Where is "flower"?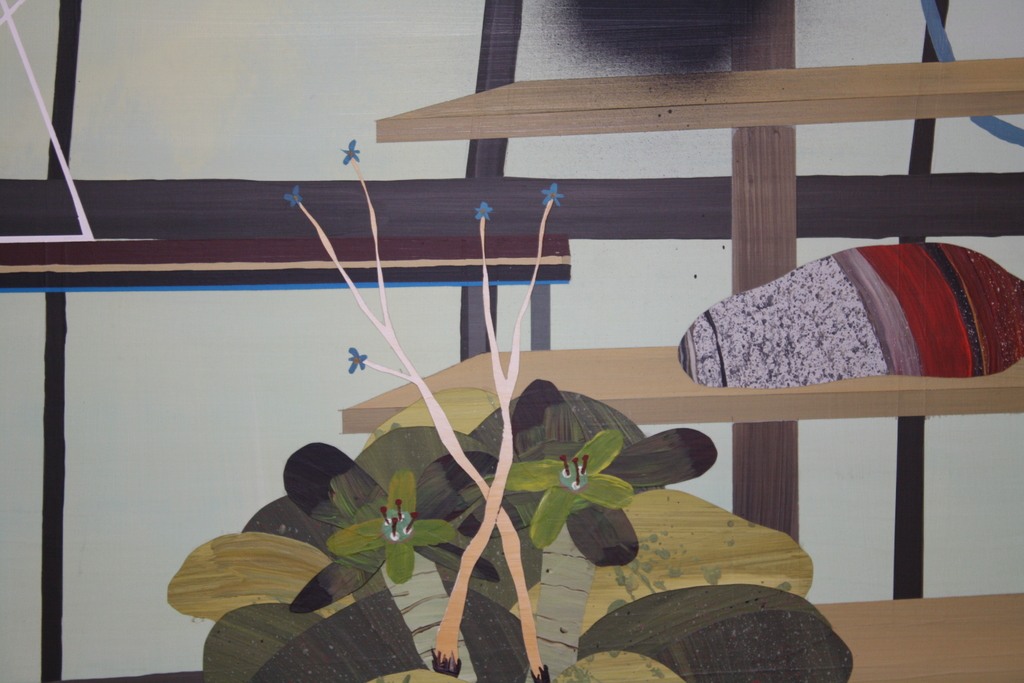
[x1=316, y1=467, x2=456, y2=602].
